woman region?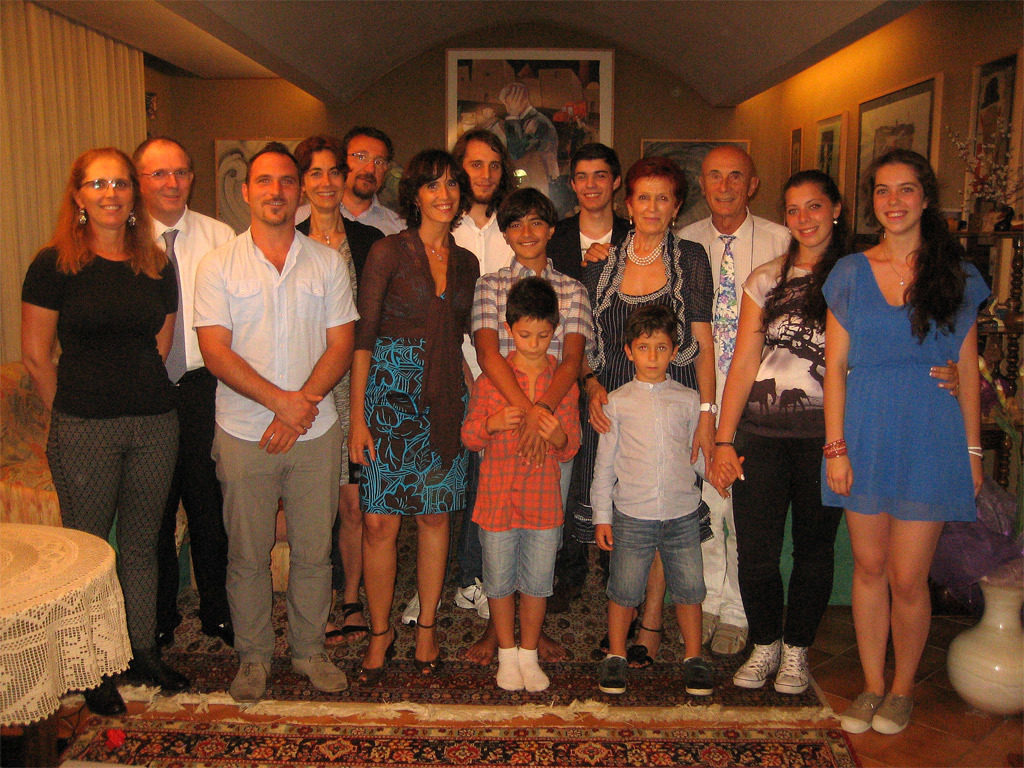
select_region(19, 142, 180, 719)
